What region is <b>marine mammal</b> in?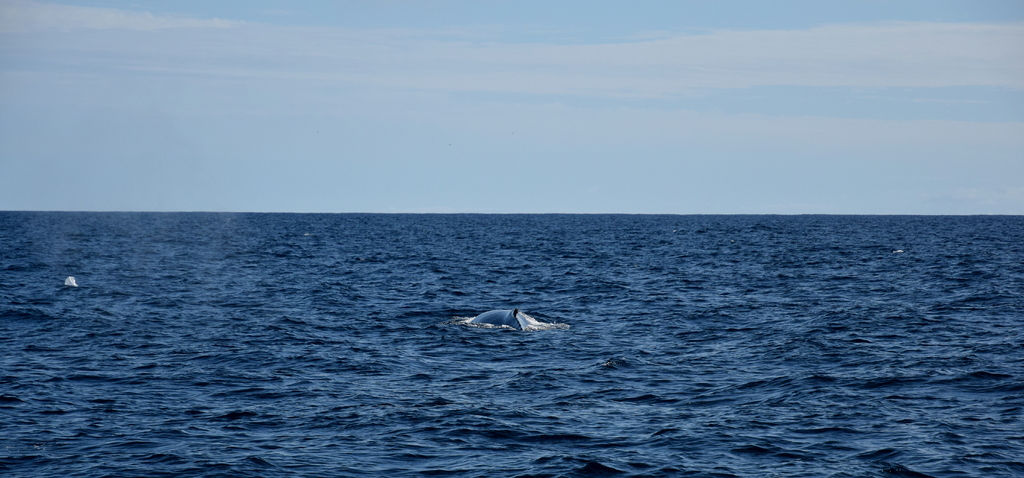
(474, 310, 538, 333).
